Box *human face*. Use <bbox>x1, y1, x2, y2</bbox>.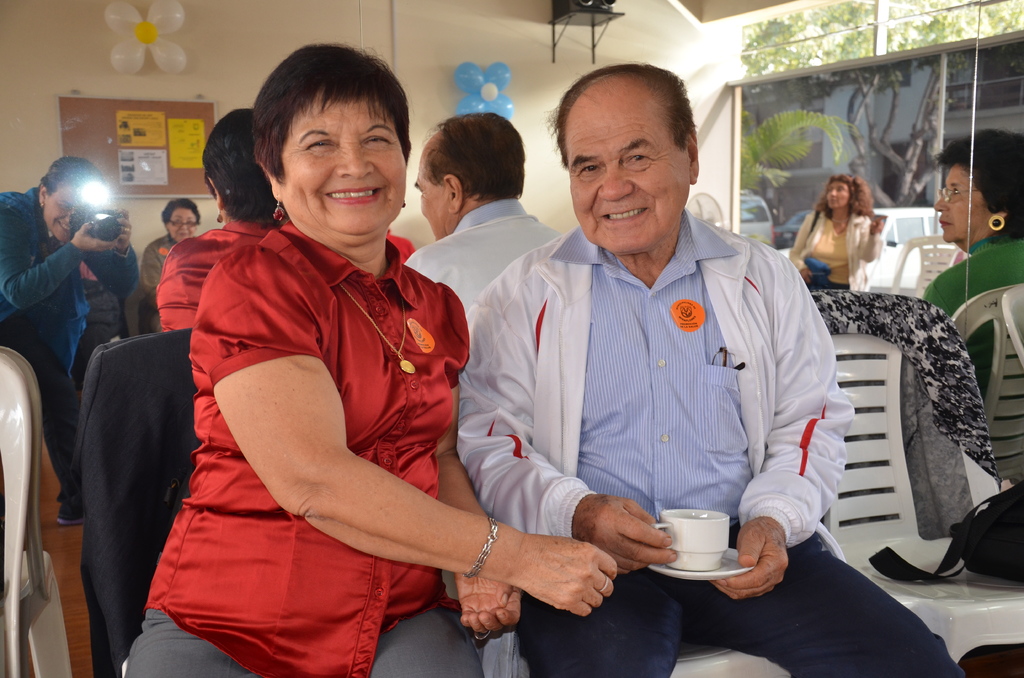
<bbox>168, 207, 193, 242</bbox>.
